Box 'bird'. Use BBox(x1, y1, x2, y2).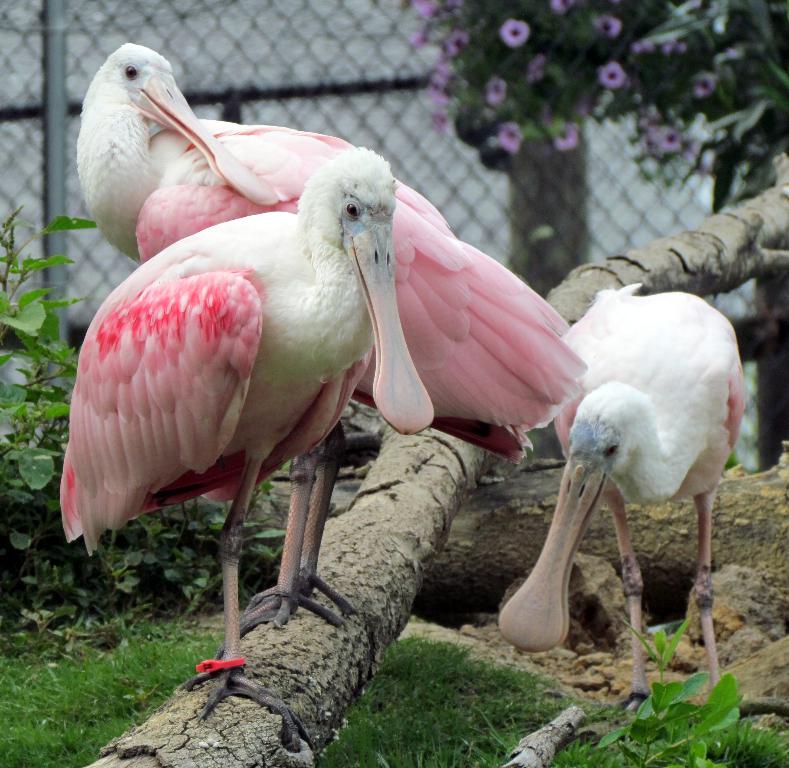
BBox(78, 36, 591, 631).
